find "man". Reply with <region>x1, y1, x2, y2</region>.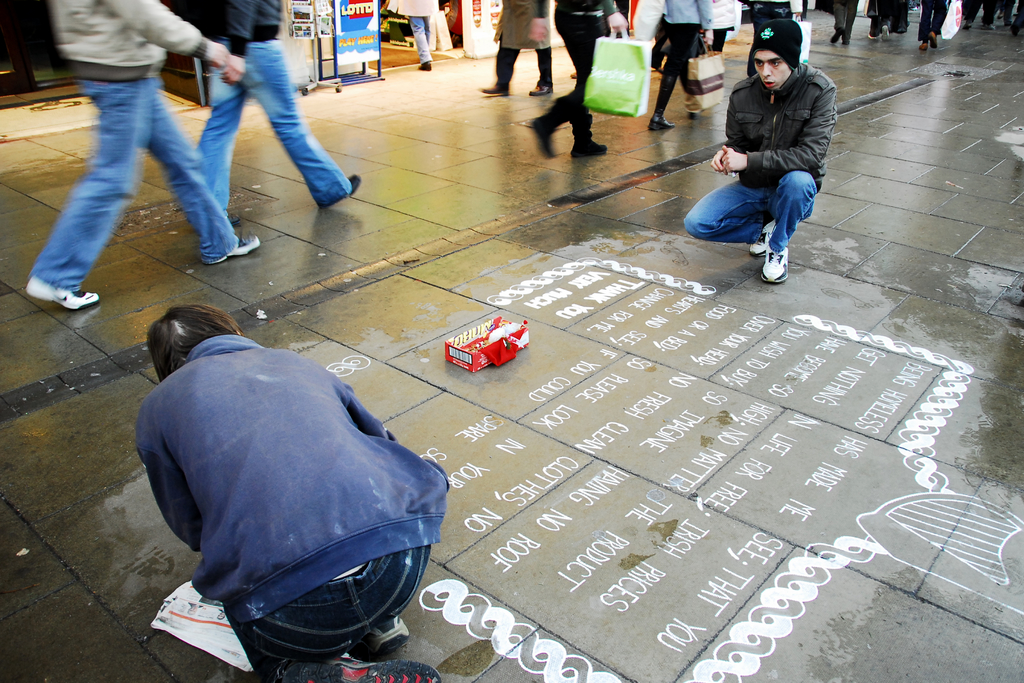
<region>154, 0, 362, 206</region>.
